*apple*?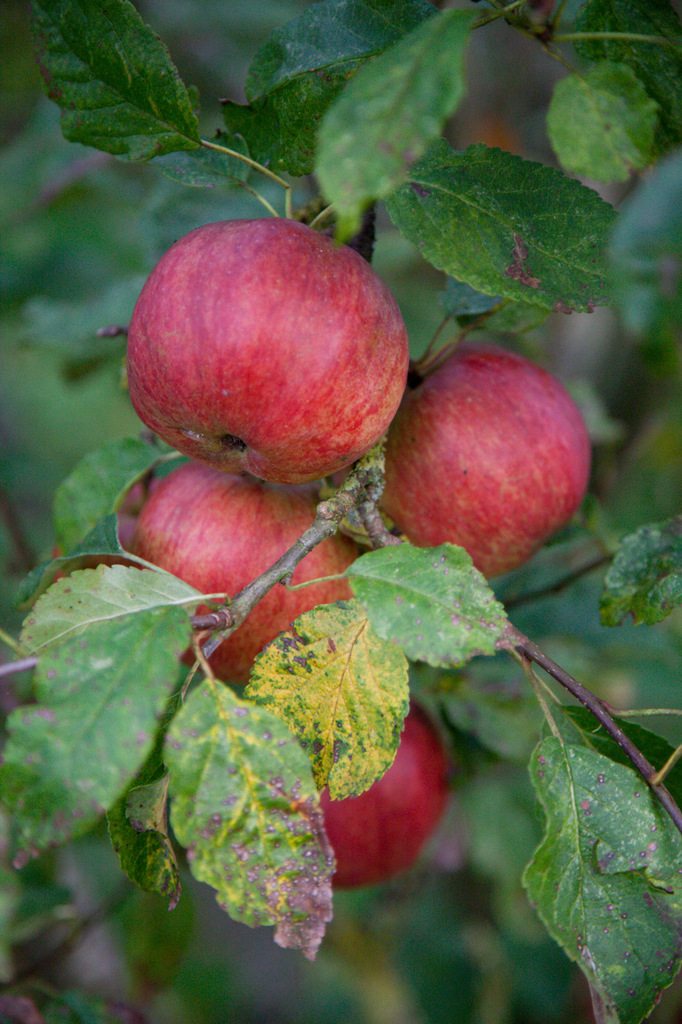
rect(132, 460, 369, 682)
